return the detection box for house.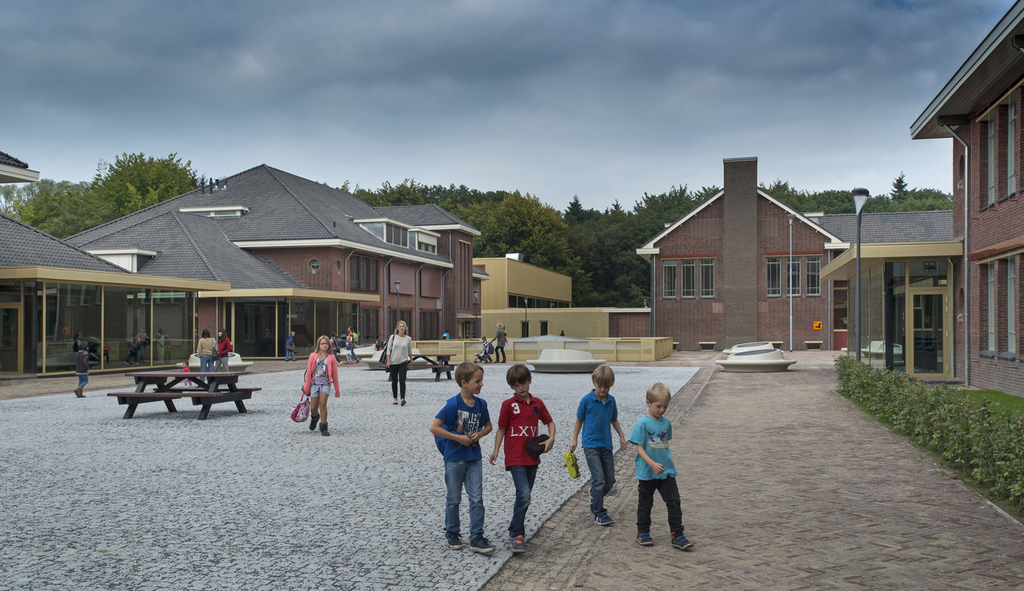
select_region(494, 252, 623, 356).
